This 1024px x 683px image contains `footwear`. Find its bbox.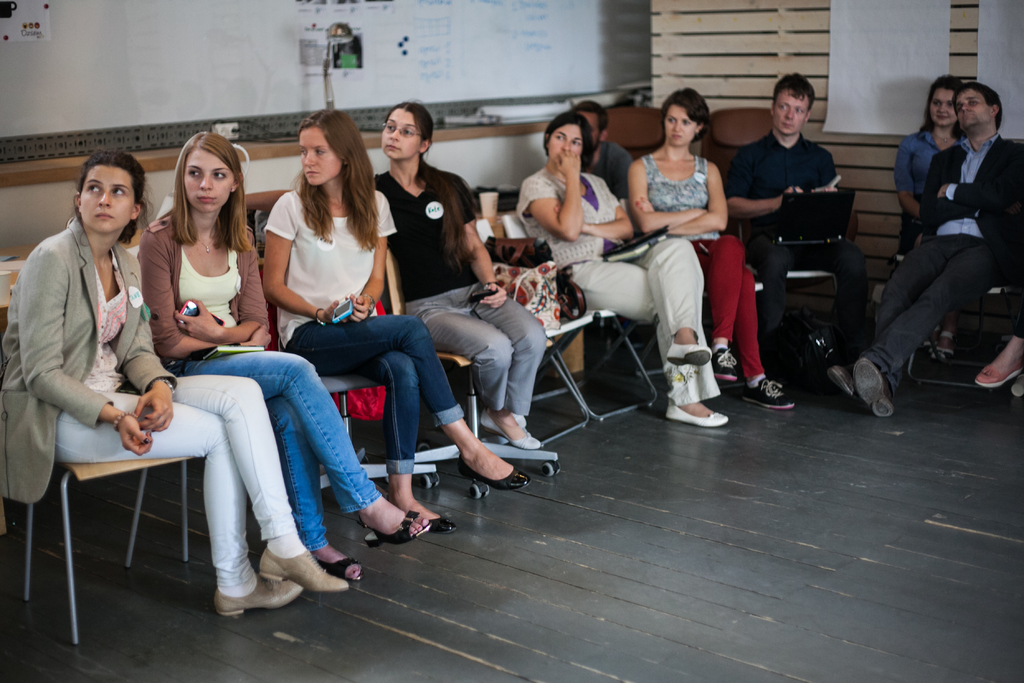
<box>741,377,795,408</box>.
